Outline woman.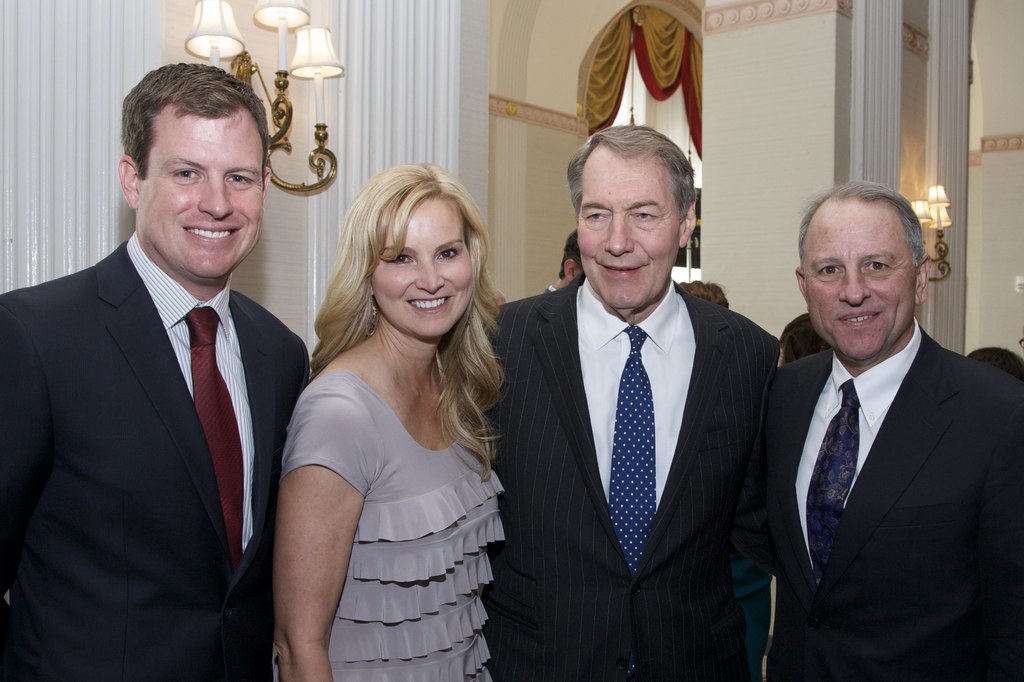
Outline: bbox=(250, 150, 525, 681).
